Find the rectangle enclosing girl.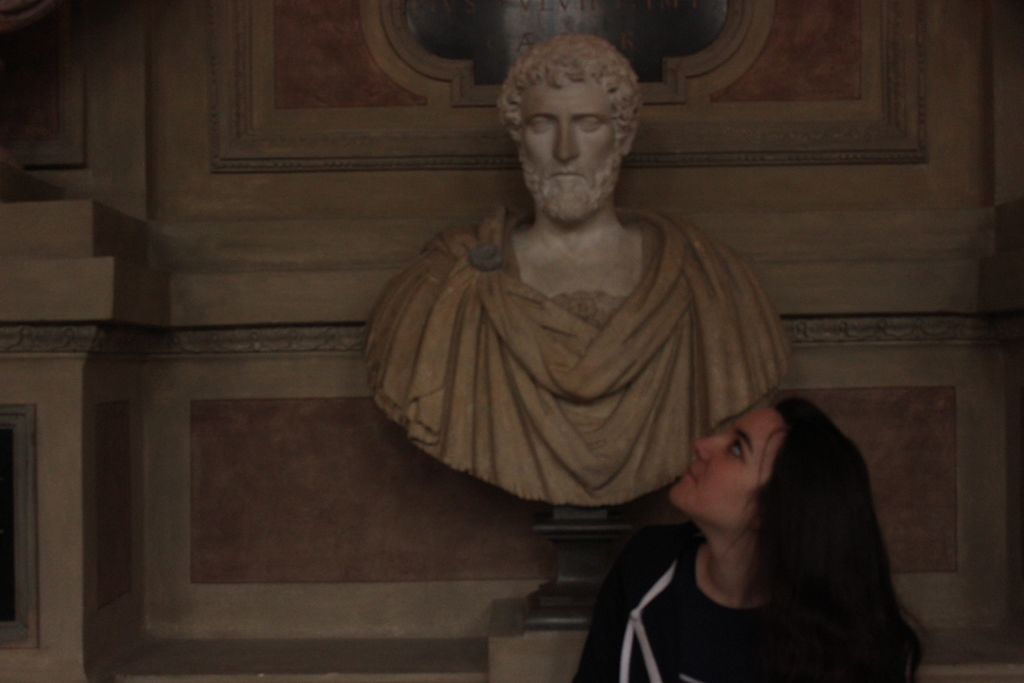
[x1=573, y1=390, x2=935, y2=682].
